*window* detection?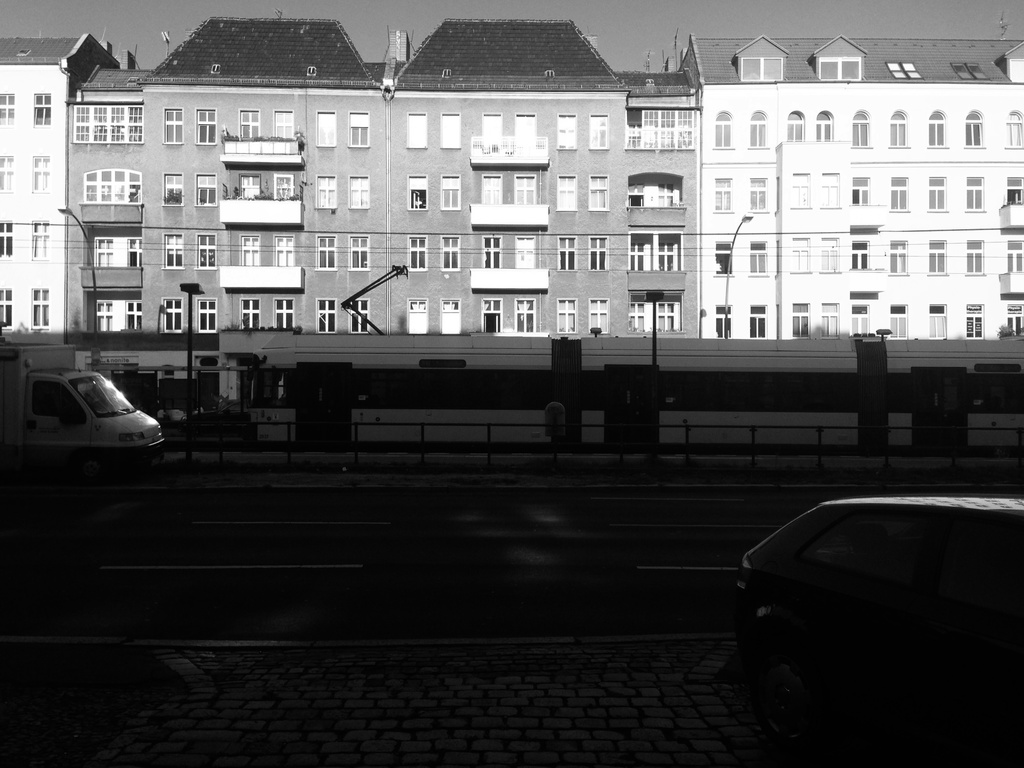
bbox=(483, 115, 504, 143)
